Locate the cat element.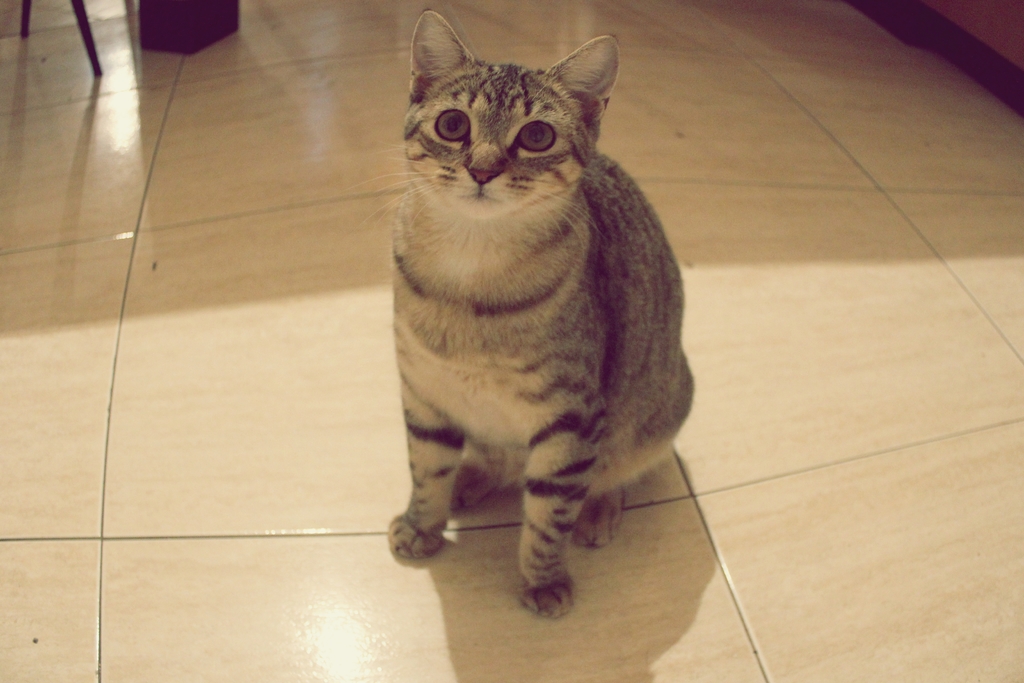
Element bbox: 371/10/690/617.
